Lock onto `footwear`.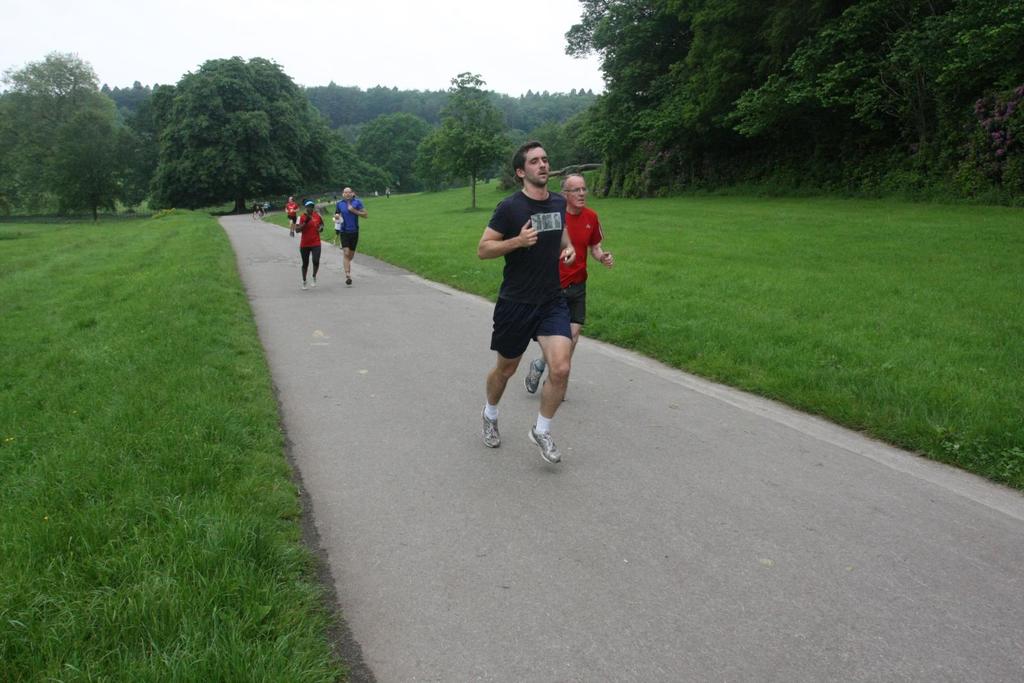
Locked: (x1=300, y1=278, x2=308, y2=290).
